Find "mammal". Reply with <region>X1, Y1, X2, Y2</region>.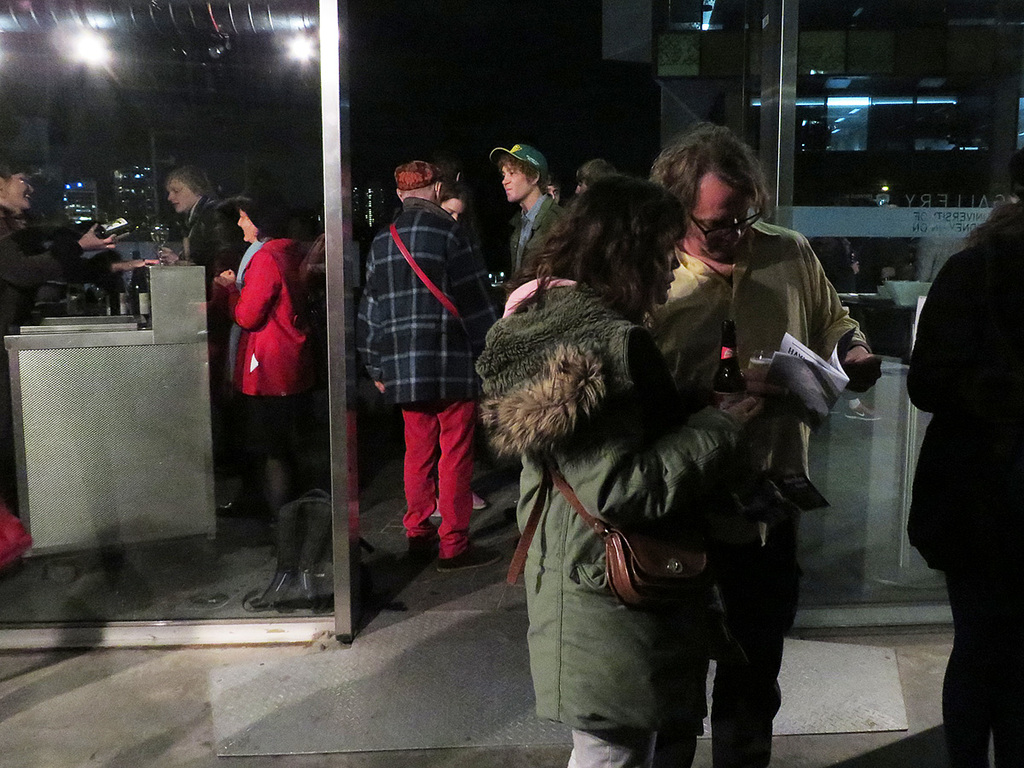
<region>474, 166, 767, 767</region>.
